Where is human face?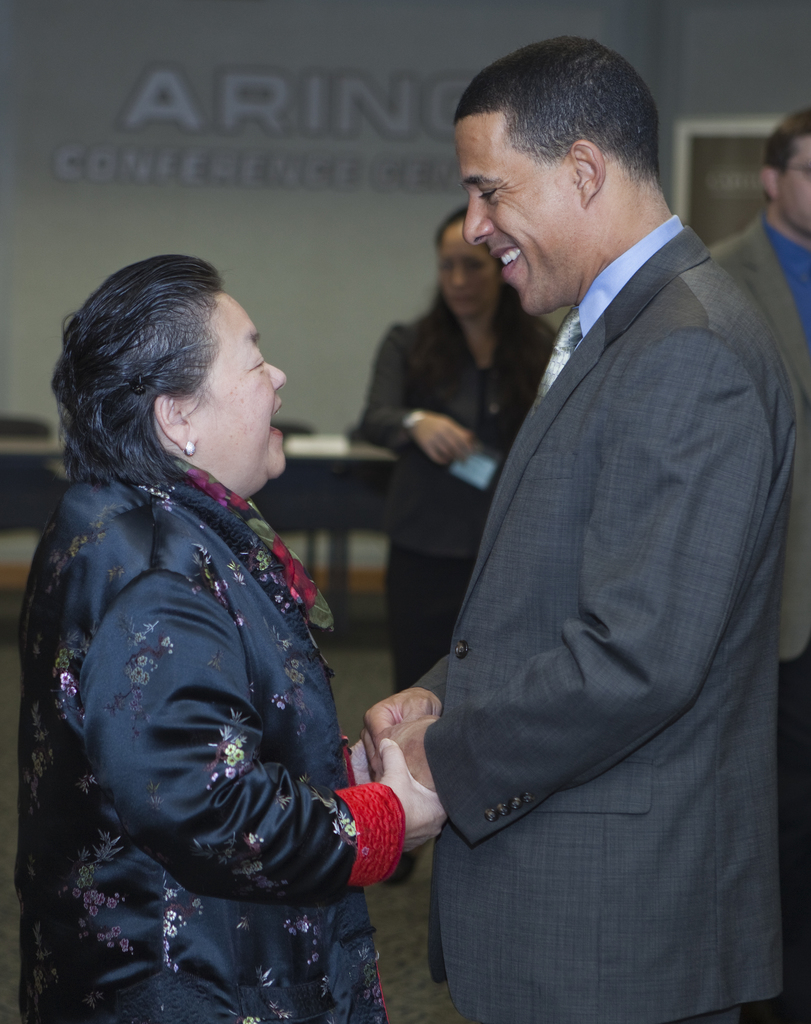
x1=455, y1=126, x2=574, y2=315.
